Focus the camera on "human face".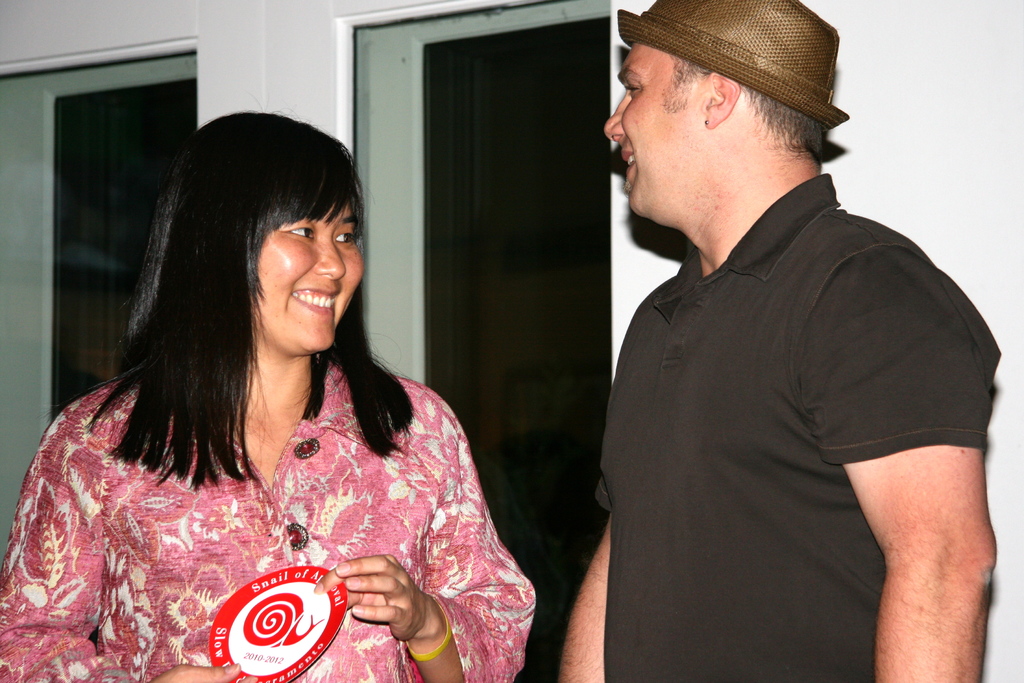
Focus region: BBox(261, 193, 366, 357).
